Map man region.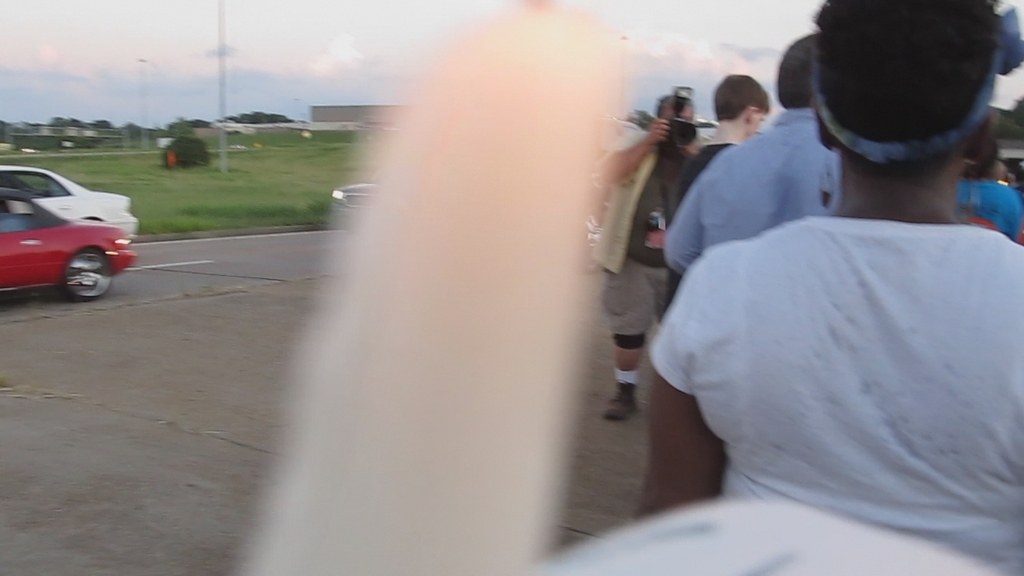
Mapped to bbox=[604, 102, 696, 424].
